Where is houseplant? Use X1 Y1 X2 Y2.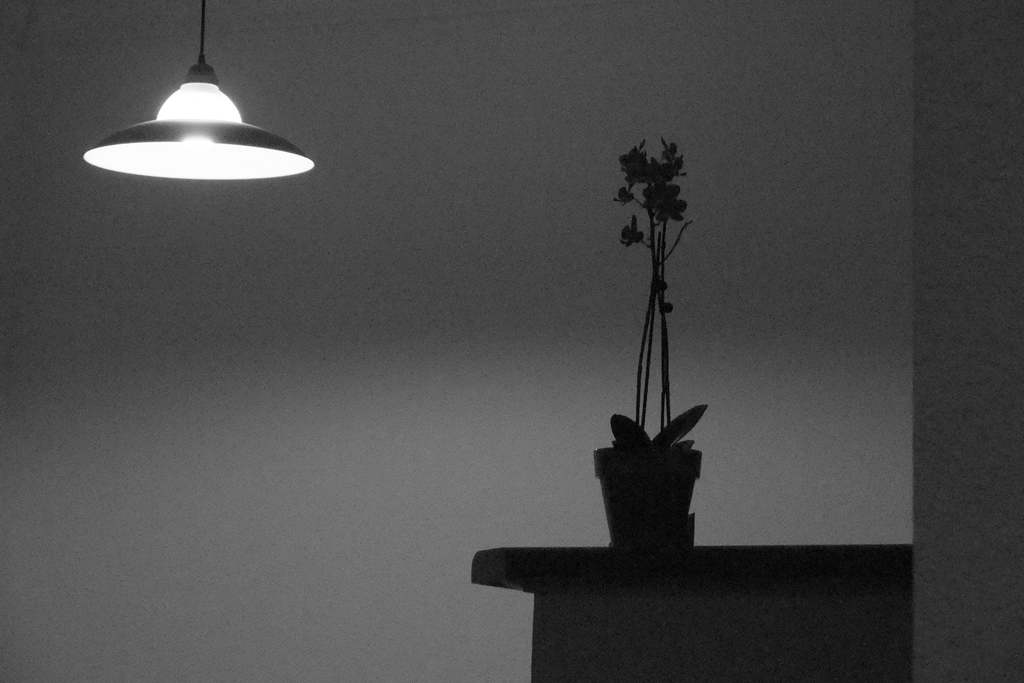
595 131 710 552.
